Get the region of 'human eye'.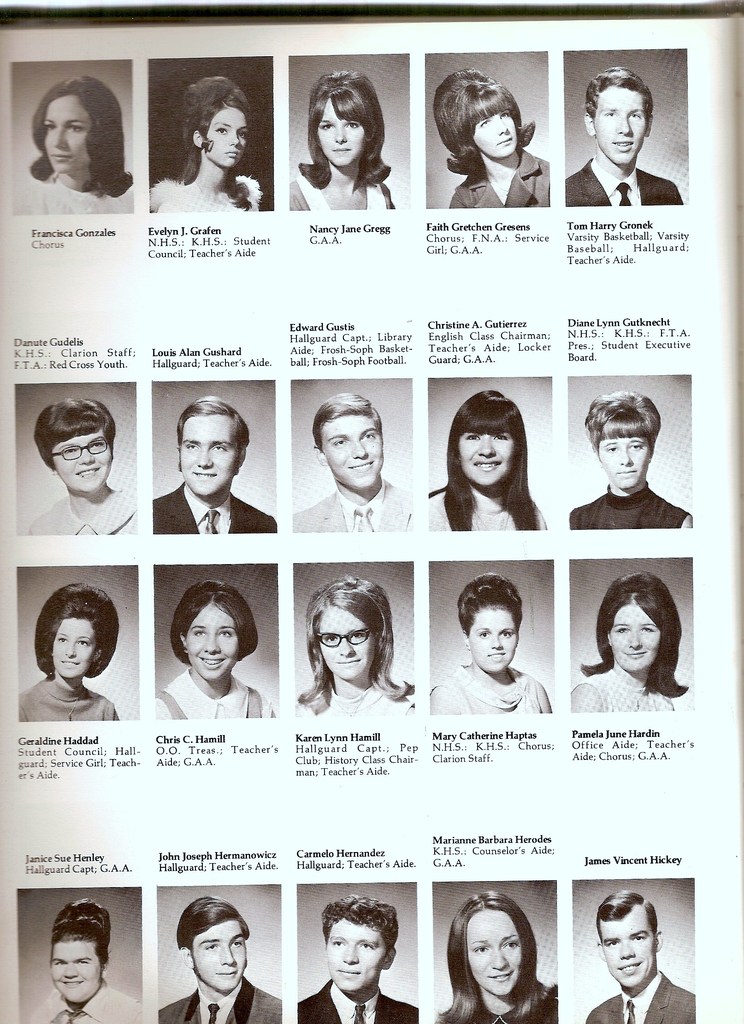
box(341, 118, 361, 128).
